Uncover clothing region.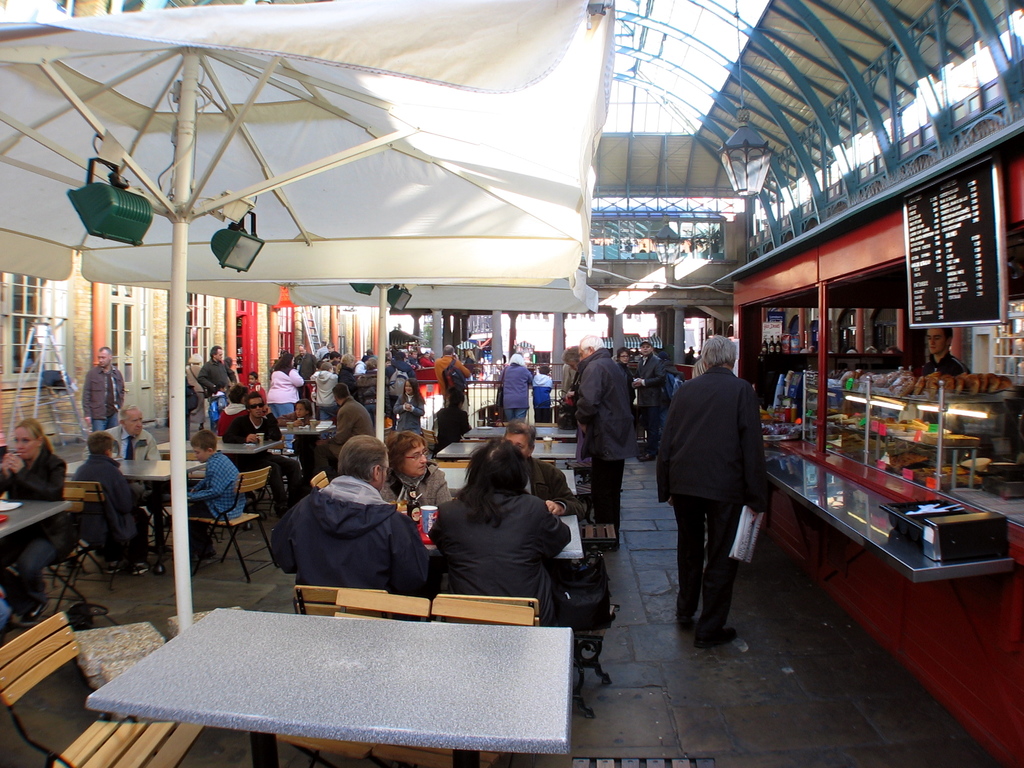
Uncovered: x1=924 y1=353 x2=971 y2=380.
